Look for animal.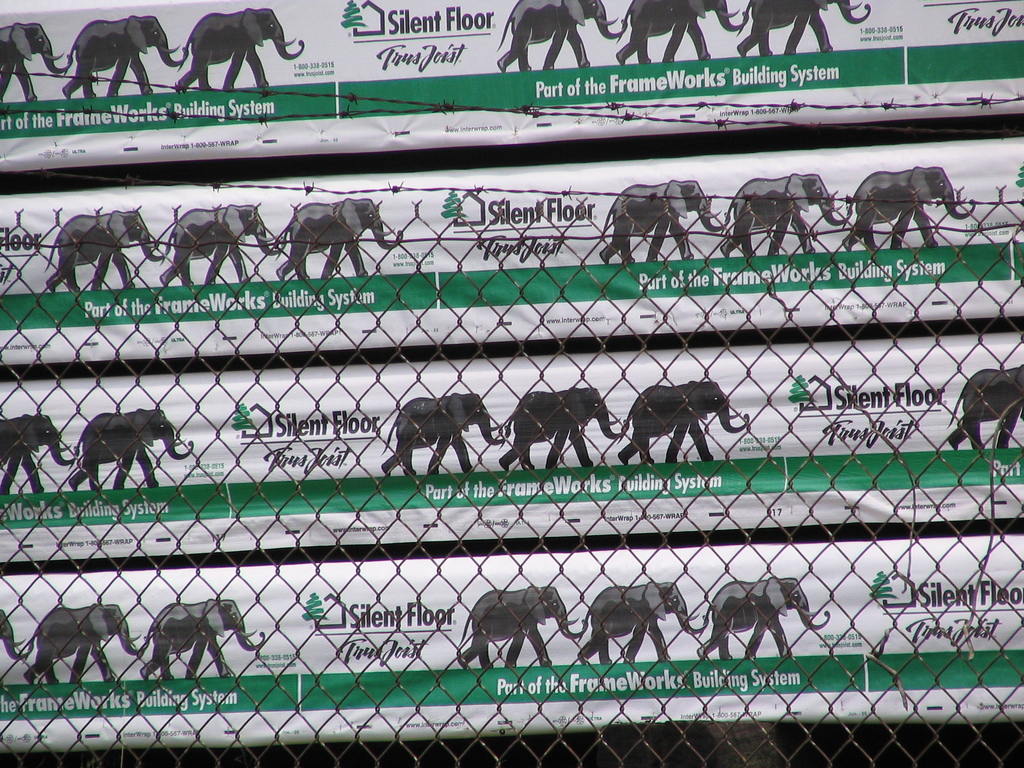
Found: (733,3,869,56).
